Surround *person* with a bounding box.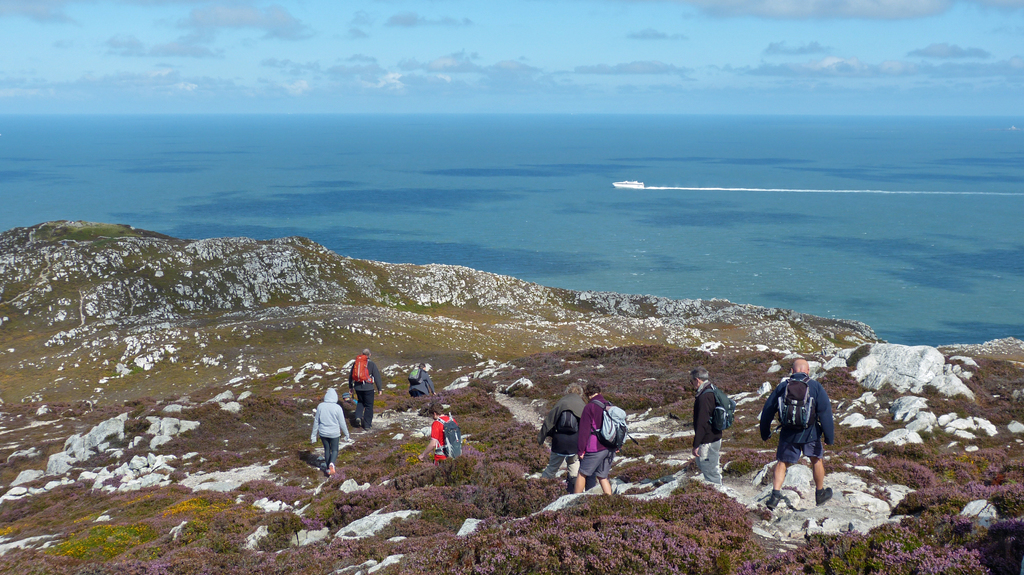
685:366:737:484.
